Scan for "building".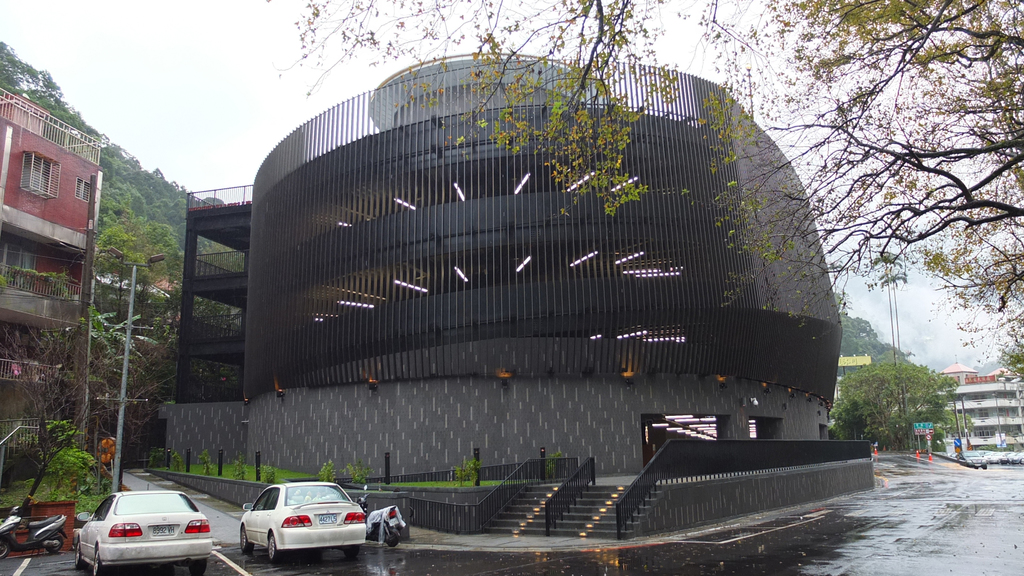
Scan result: (897,375,1023,451).
